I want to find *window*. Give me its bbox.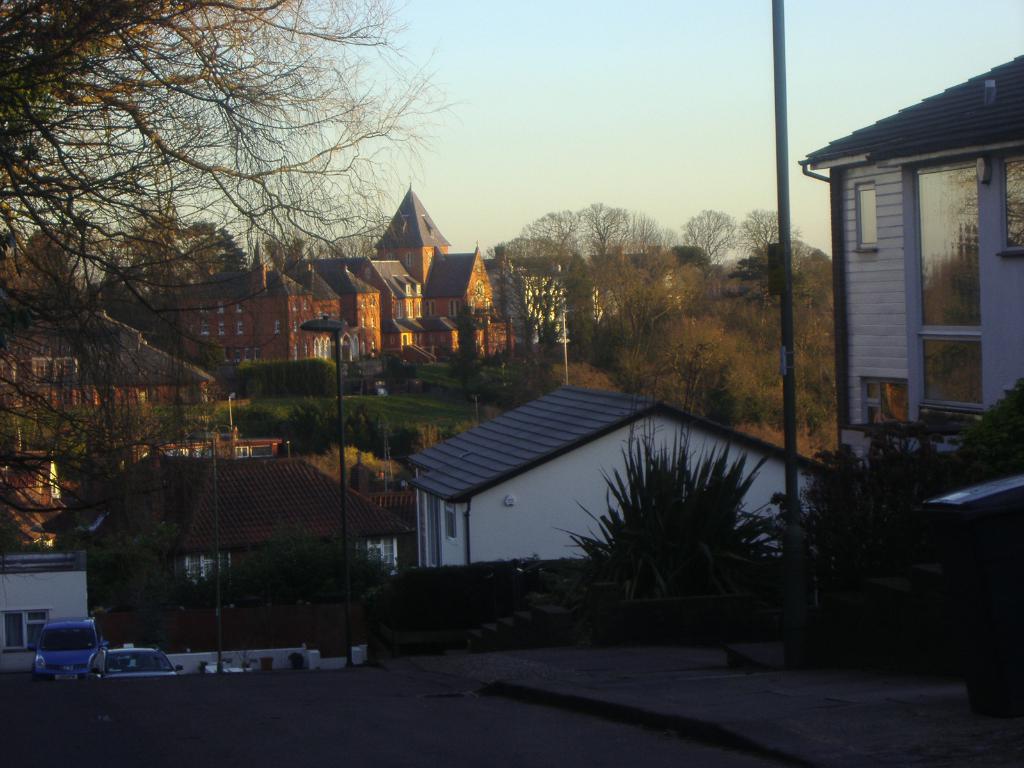
select_region(372, 297, 374, 307).
